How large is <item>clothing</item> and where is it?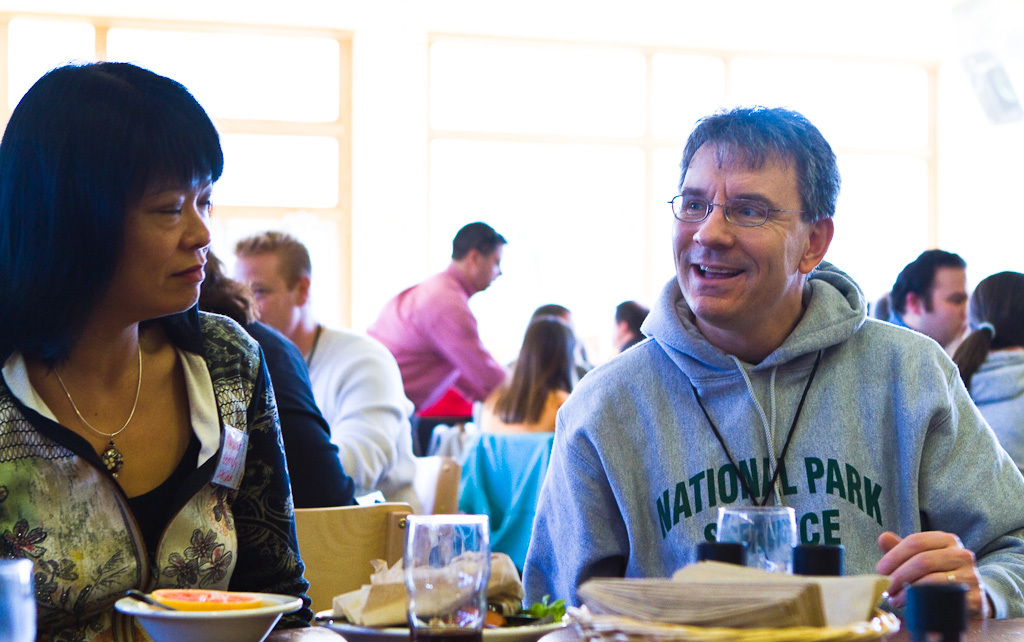
Bounding box: {"left": 958, "top": 349, "right": 1023, "bottom": 474}.
